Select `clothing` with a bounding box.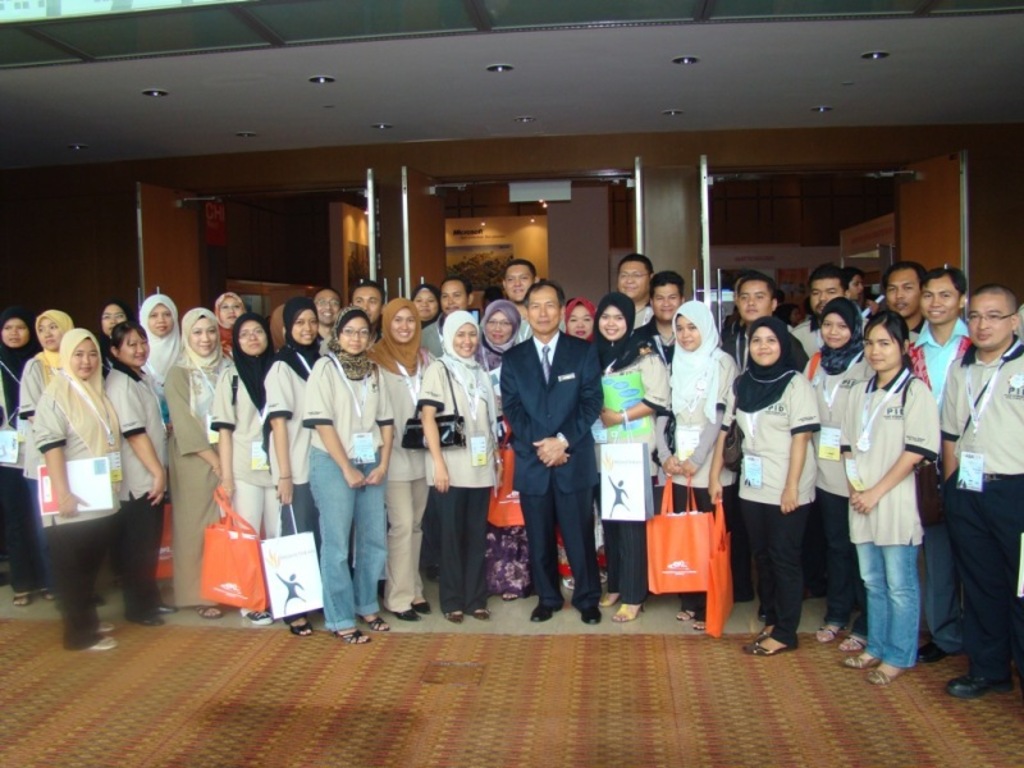
detection(261, 344, 317, 530).
